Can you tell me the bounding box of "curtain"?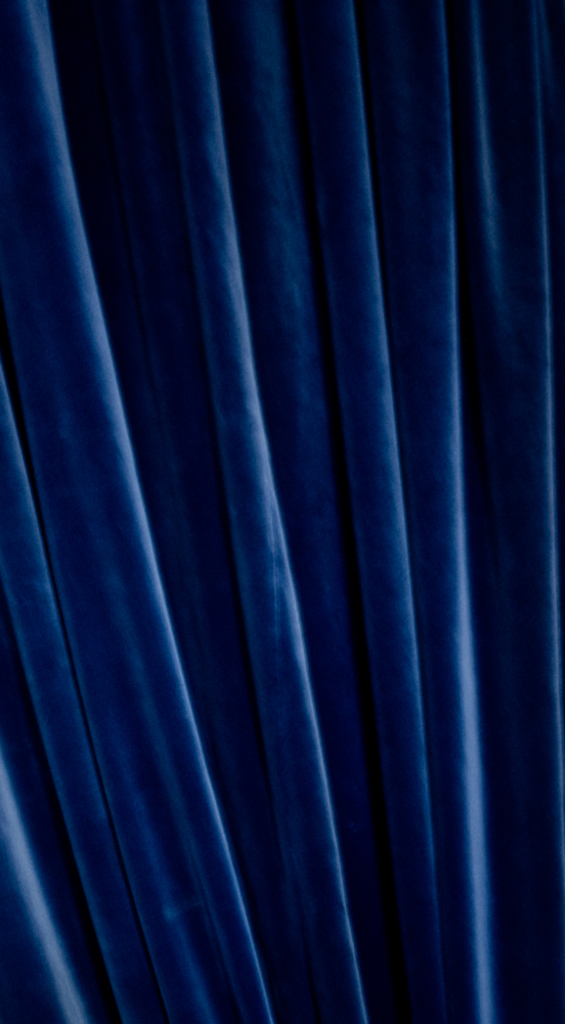
[left=0, top=0, right=564, bottom=1008].
